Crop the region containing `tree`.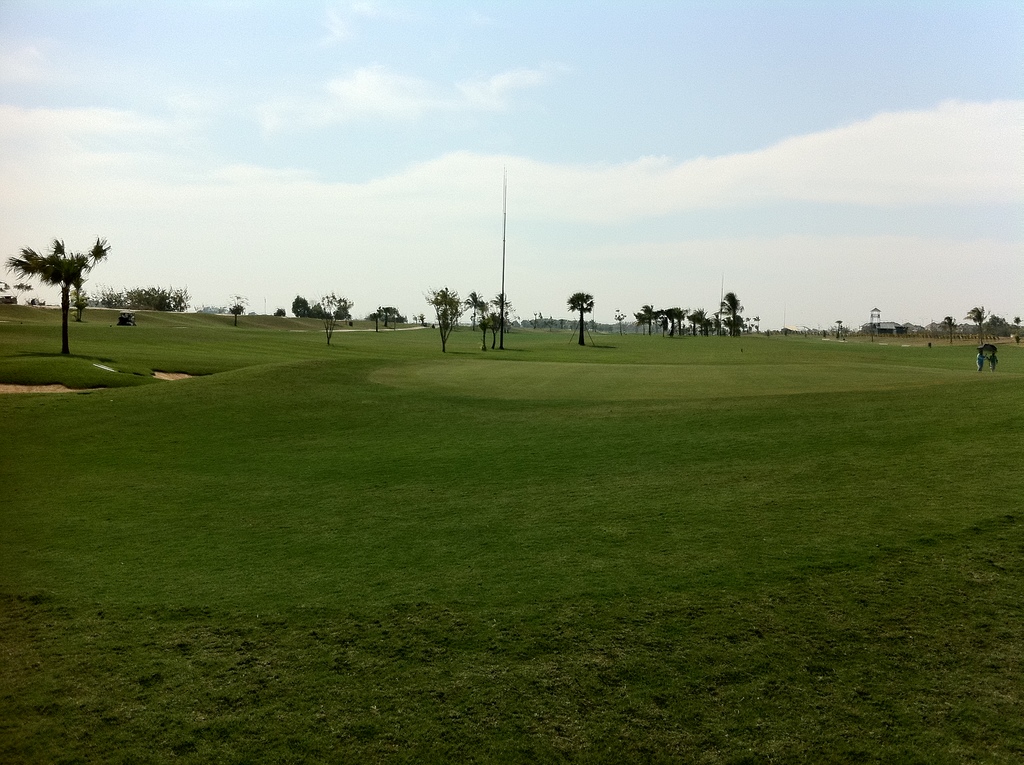
Crop region: l=422, t=284, r=466, b=351.
